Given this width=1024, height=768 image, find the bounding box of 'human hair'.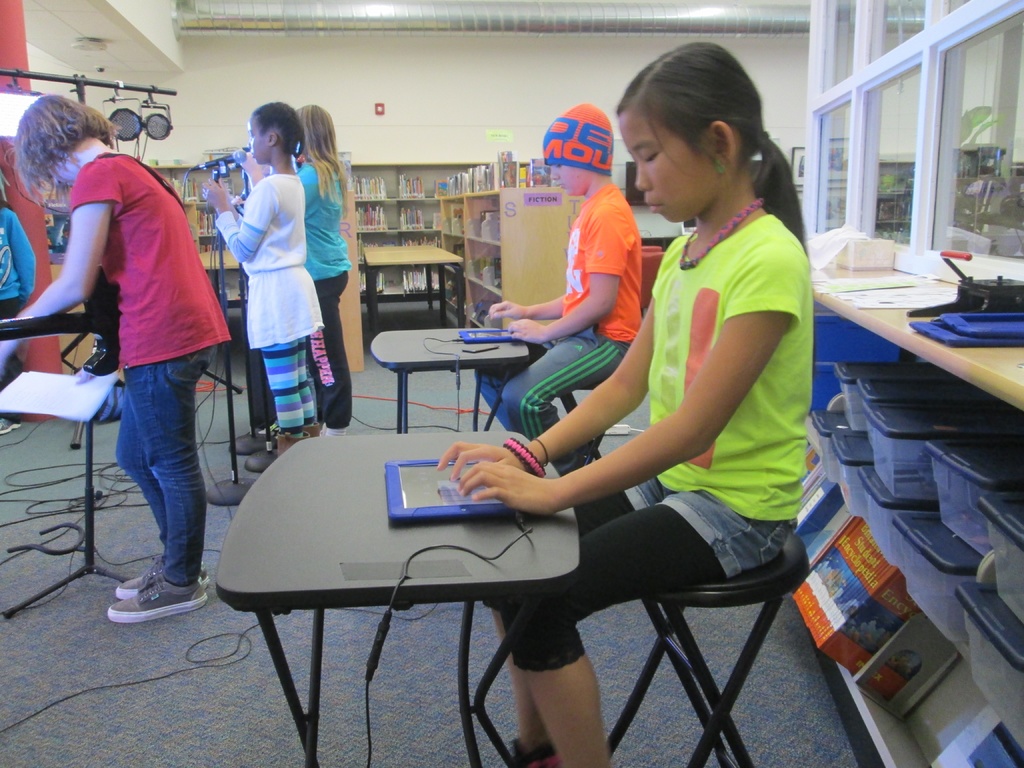
[x1=5, y1=86, x2=88, y2=200].
